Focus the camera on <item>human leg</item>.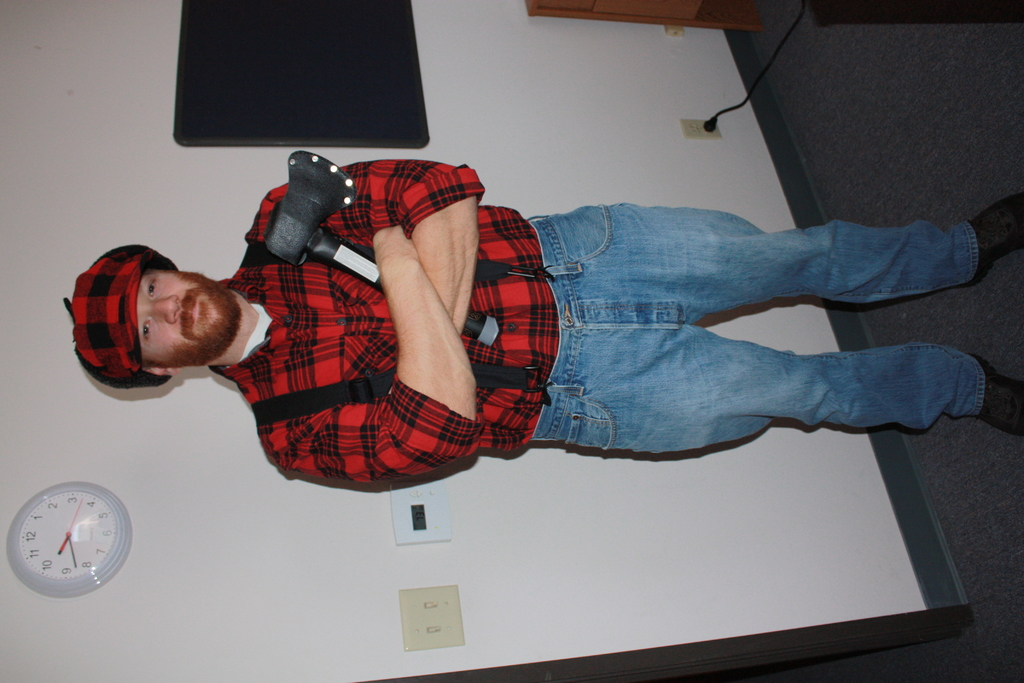
Focus region: <bbox>532, 320, 1023, 455</bbox>.
